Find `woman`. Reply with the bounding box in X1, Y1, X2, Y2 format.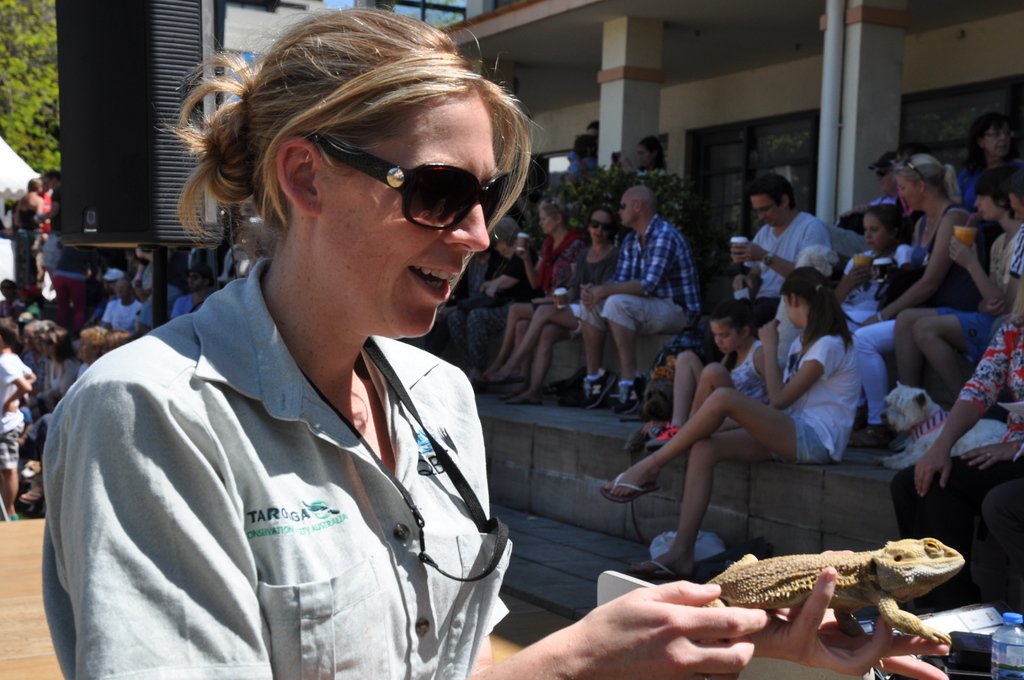
480, 209, 579, 391.
